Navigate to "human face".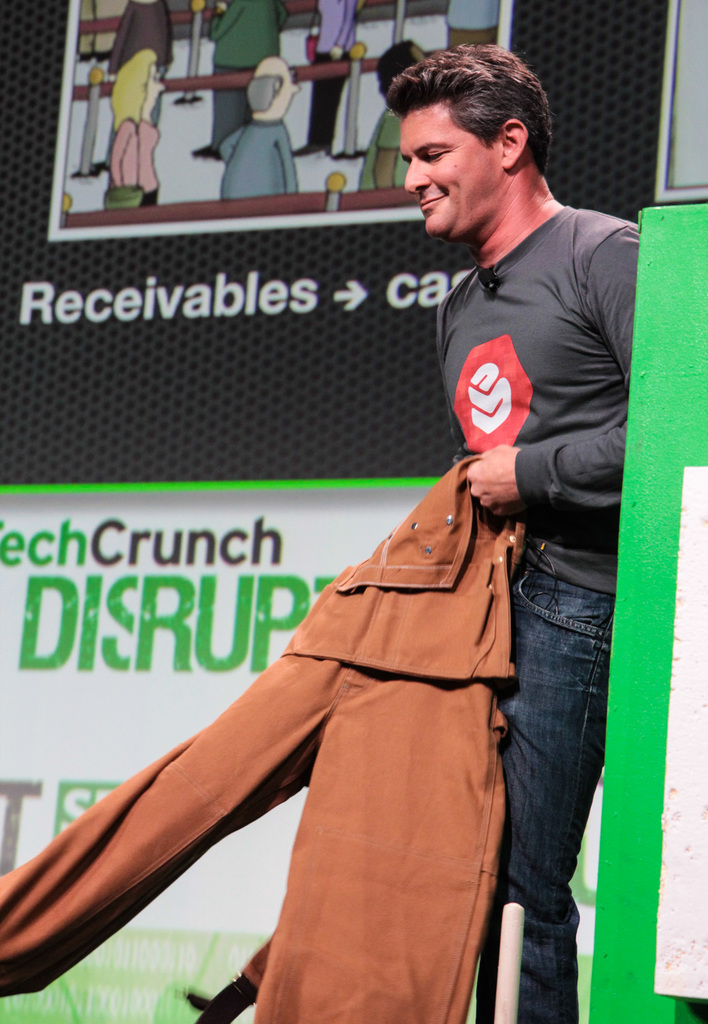
Navigation target: [x1=397, y1=104, x2=498, y2=238].
